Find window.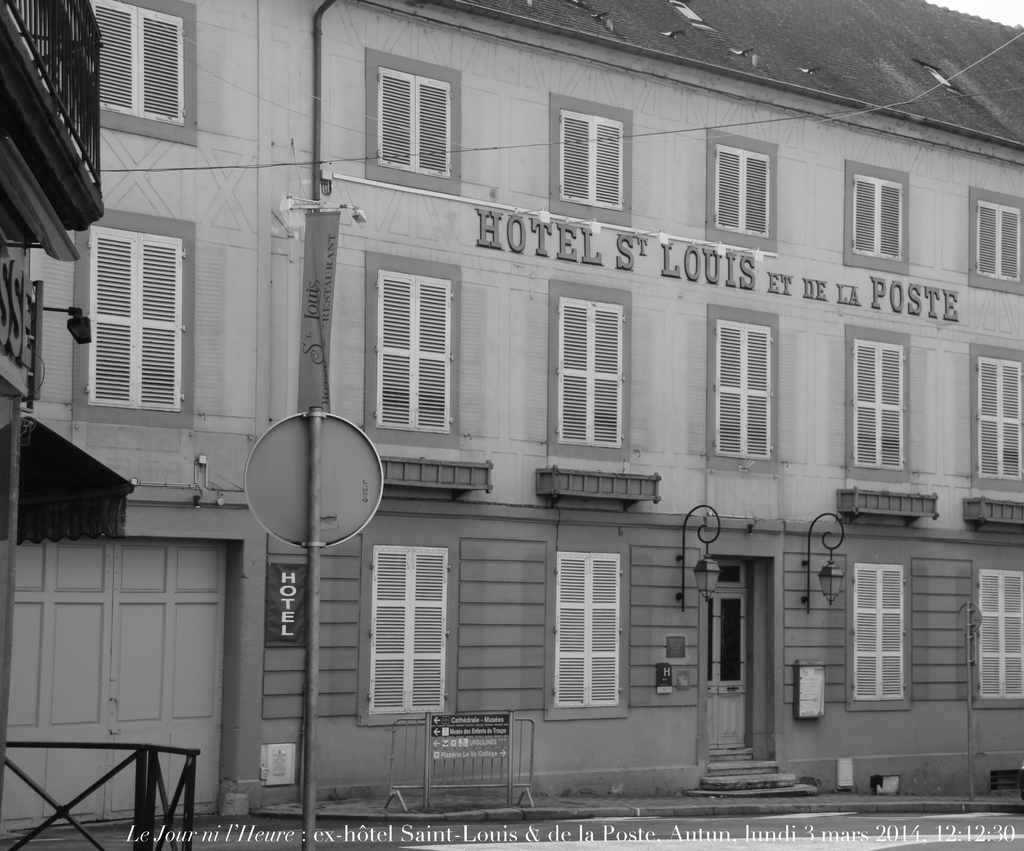
crop(854, 550, 937, 726).
